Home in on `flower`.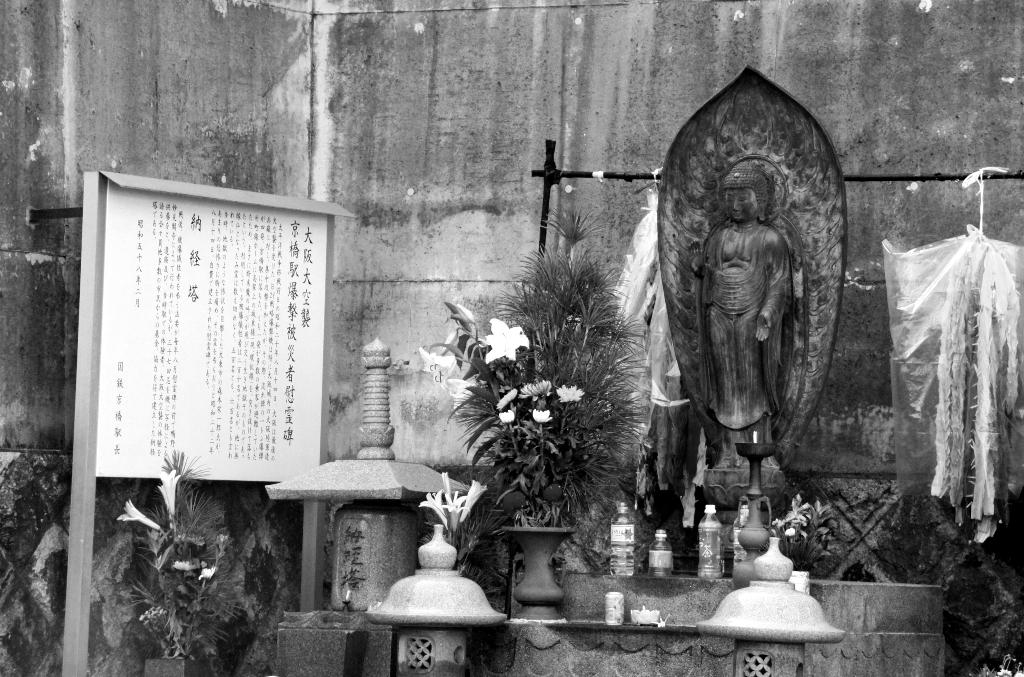
Homed in at x1=447, y1=378, x2=478, y2=414.
